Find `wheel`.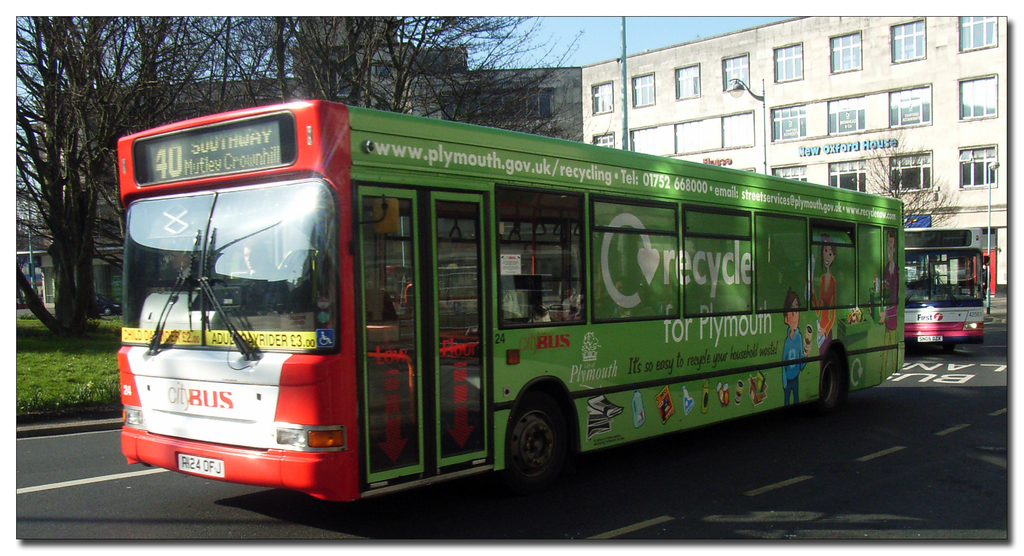
BBox(808, 349, 847, 425).
